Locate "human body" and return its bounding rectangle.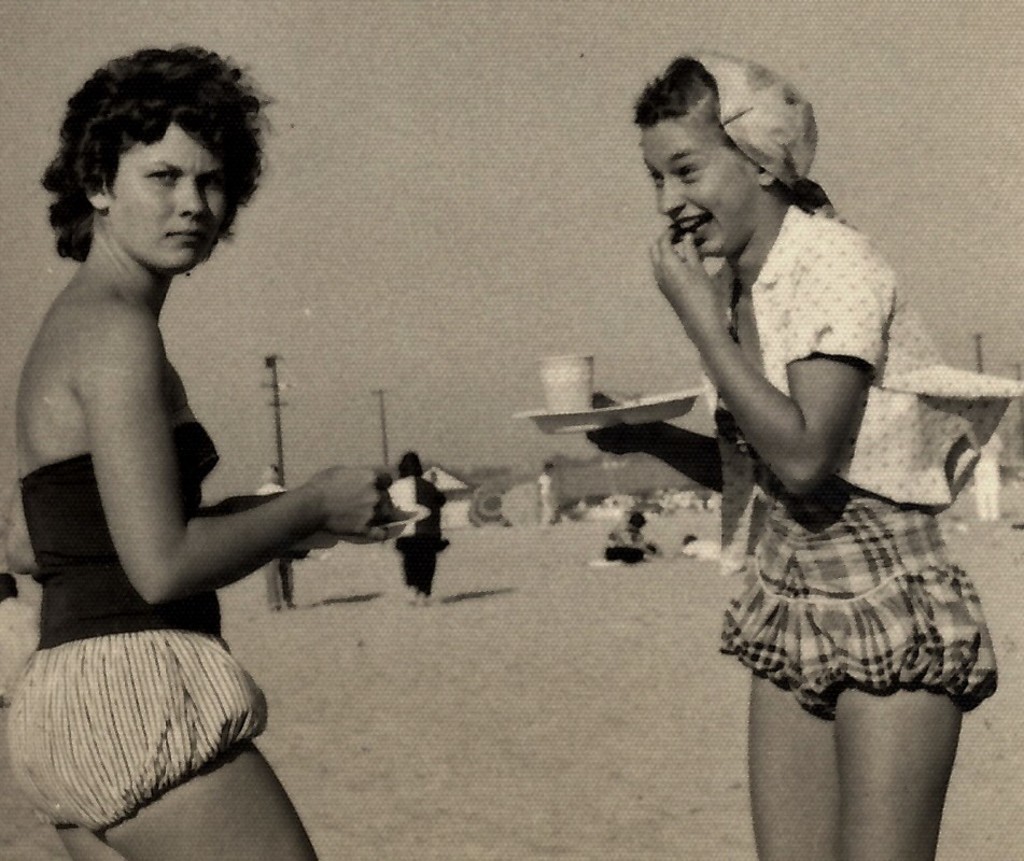
x1=389, y1=475, x2=449, y2=603.
